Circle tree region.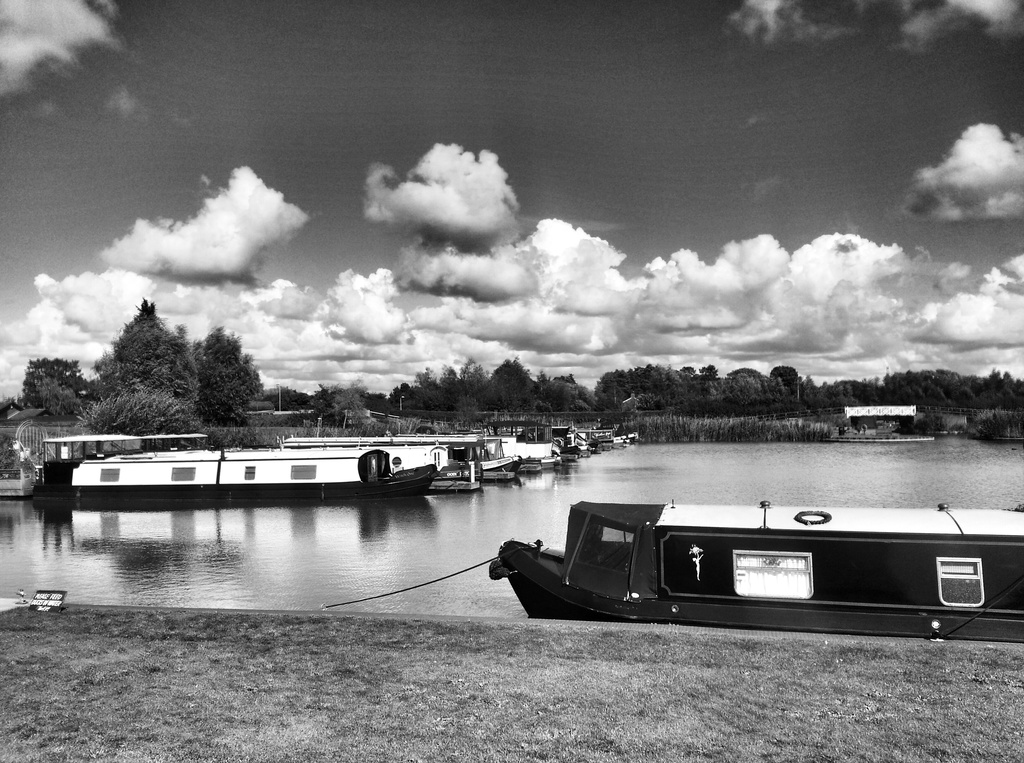
Region: (769,362,805,390).
